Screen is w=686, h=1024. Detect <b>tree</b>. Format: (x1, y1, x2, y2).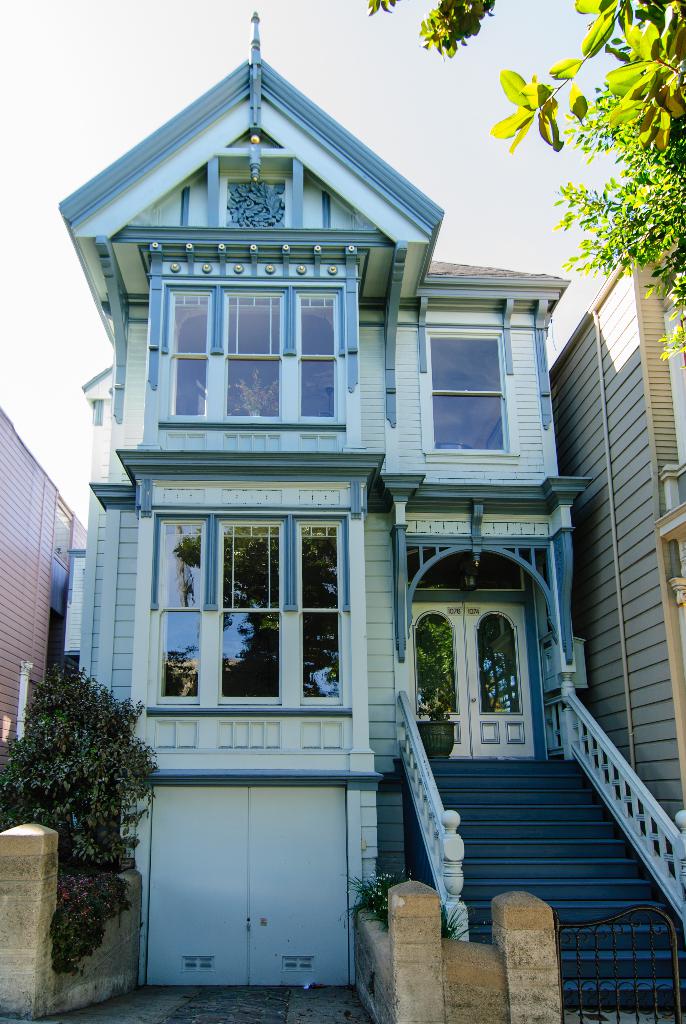
(0, 653, 154, 972).
